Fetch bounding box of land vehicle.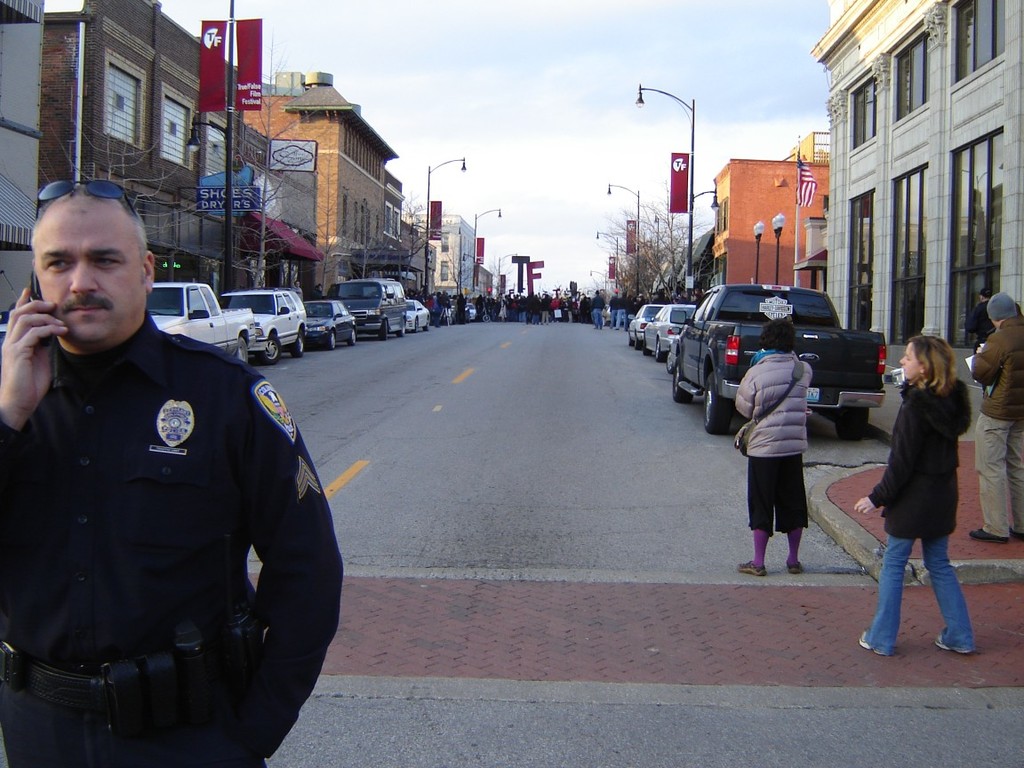
Bbox: (left=627, top=301, right=666, bottom=351).
